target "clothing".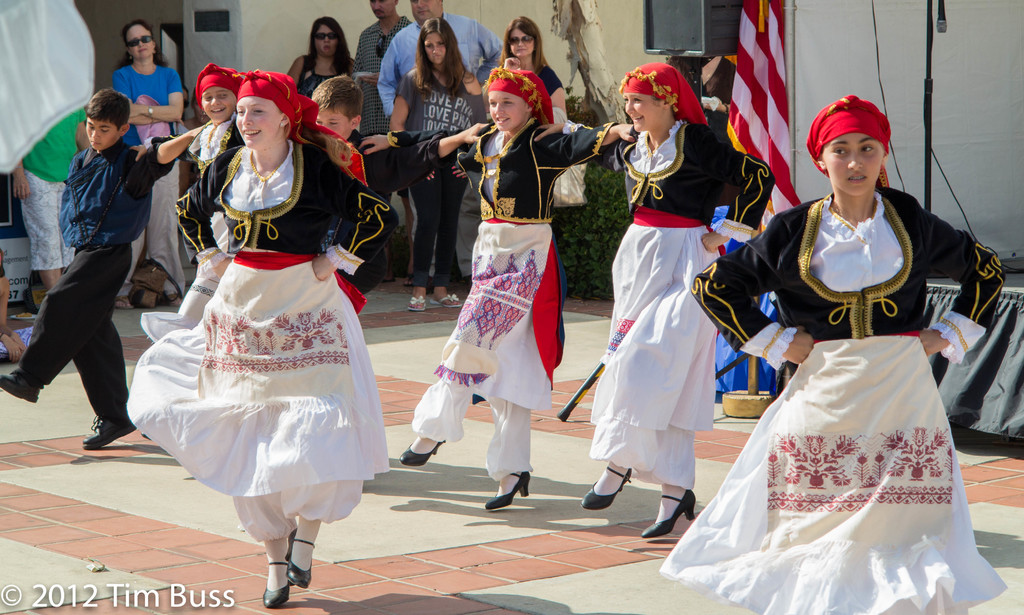
Target region: locate(657, 183, 1014, 614).
